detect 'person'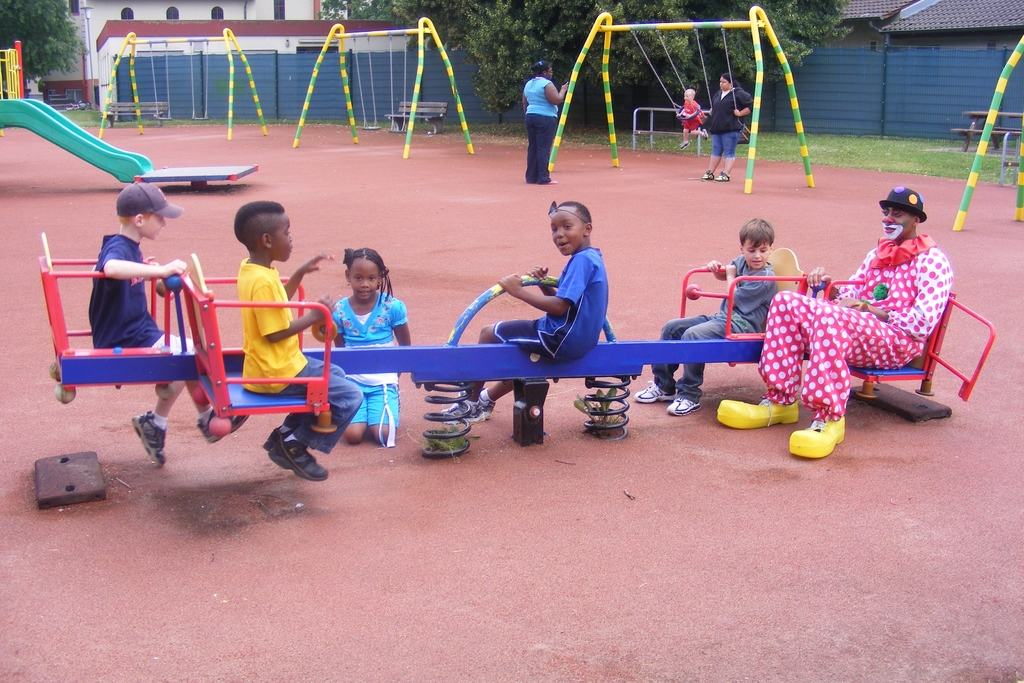
{"left": 234, "top": 203, "right": 365, "bottom": 486}
